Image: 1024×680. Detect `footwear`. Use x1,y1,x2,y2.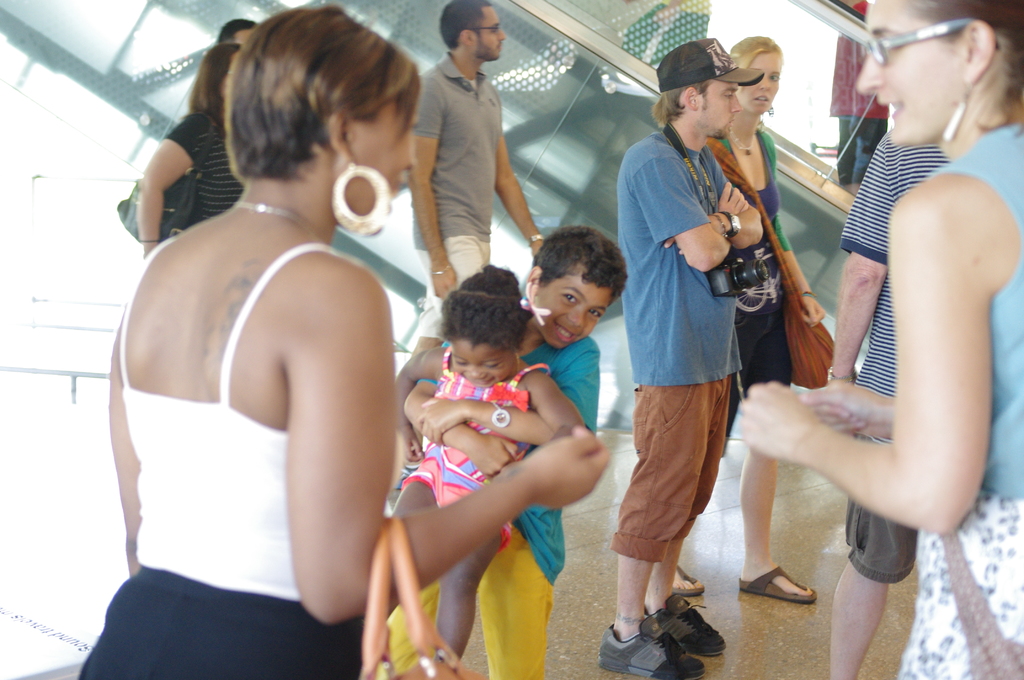
598,616,706,679.
